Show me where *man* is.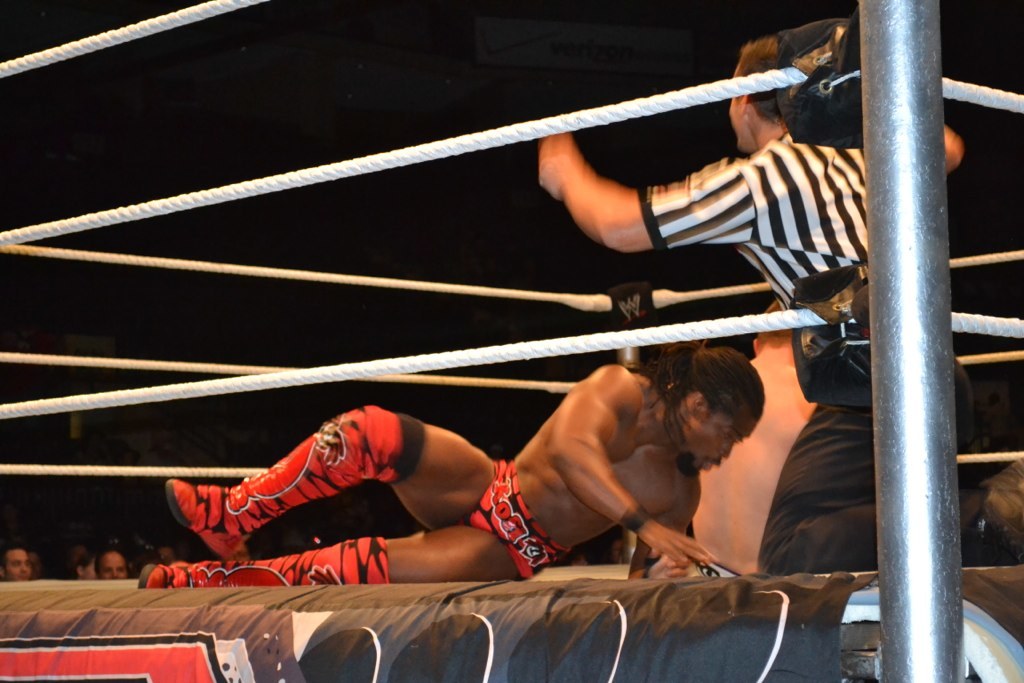
*man* is at x1=156, y1=358, x2=815, y2=599.
